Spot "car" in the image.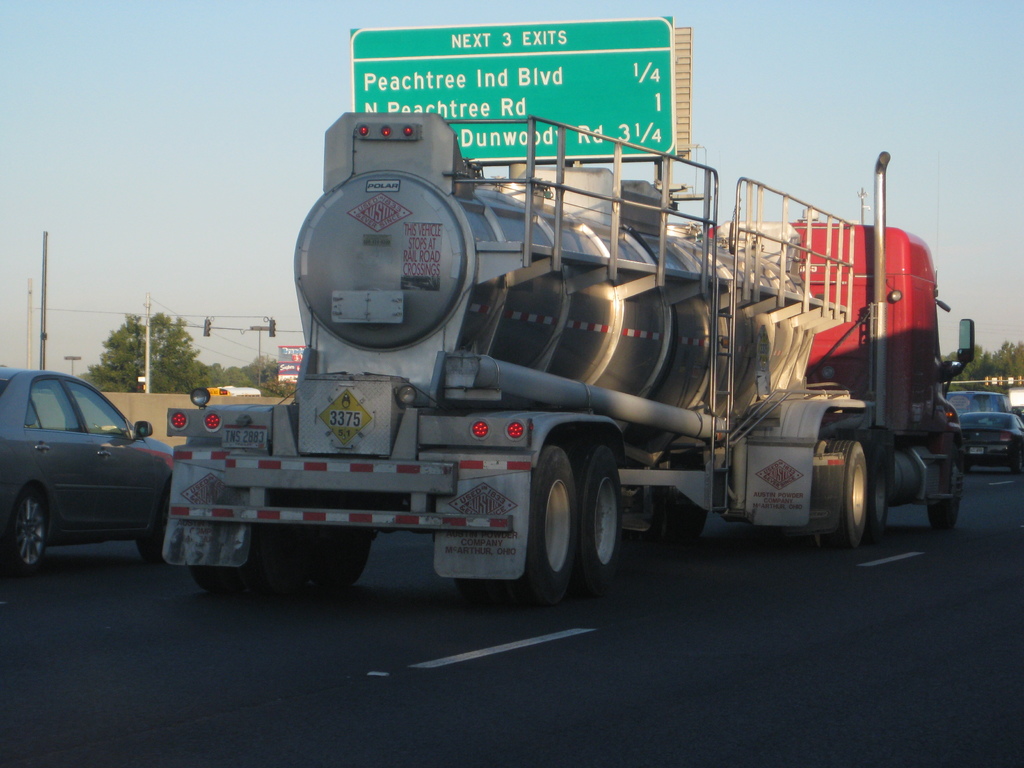
"car" found at 0/365/175/572.
